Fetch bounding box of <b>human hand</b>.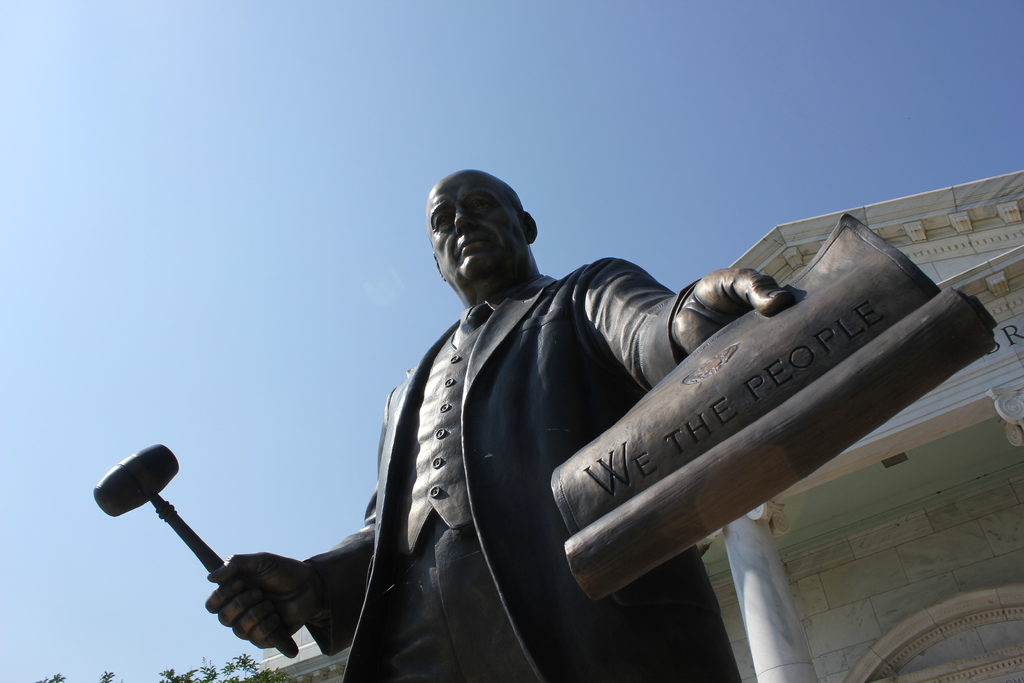
Bbox: l=671, t=268, r=796, b=360.
